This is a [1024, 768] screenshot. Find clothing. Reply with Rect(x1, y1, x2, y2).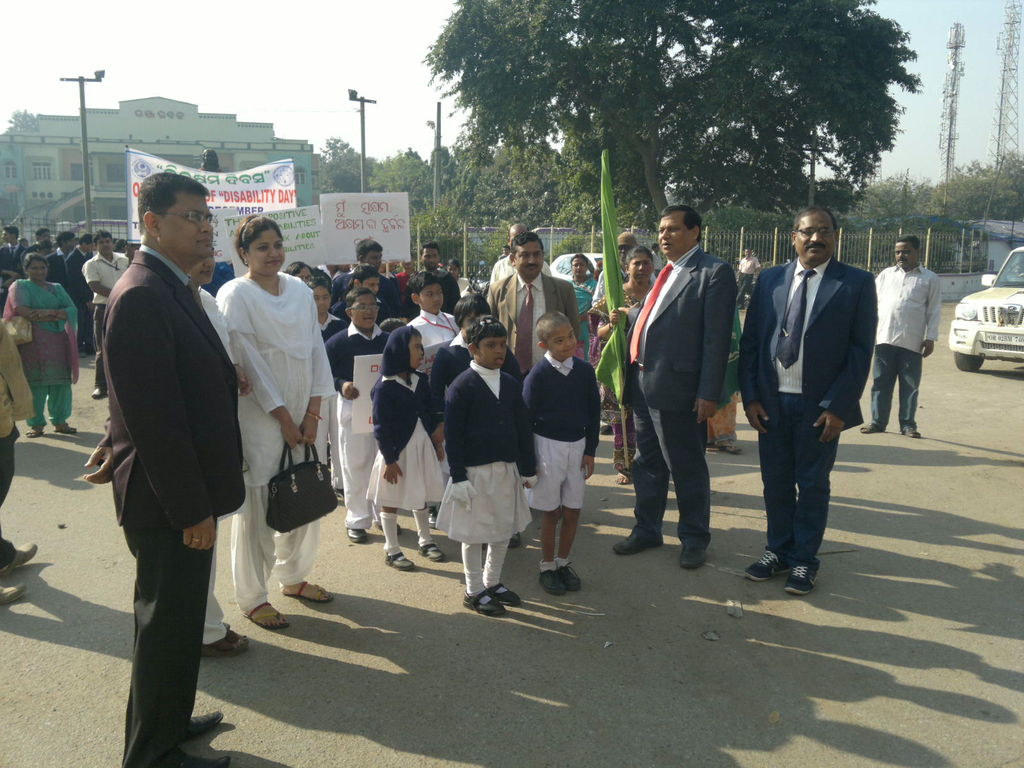
Rect(874, 260, 947, 419).
